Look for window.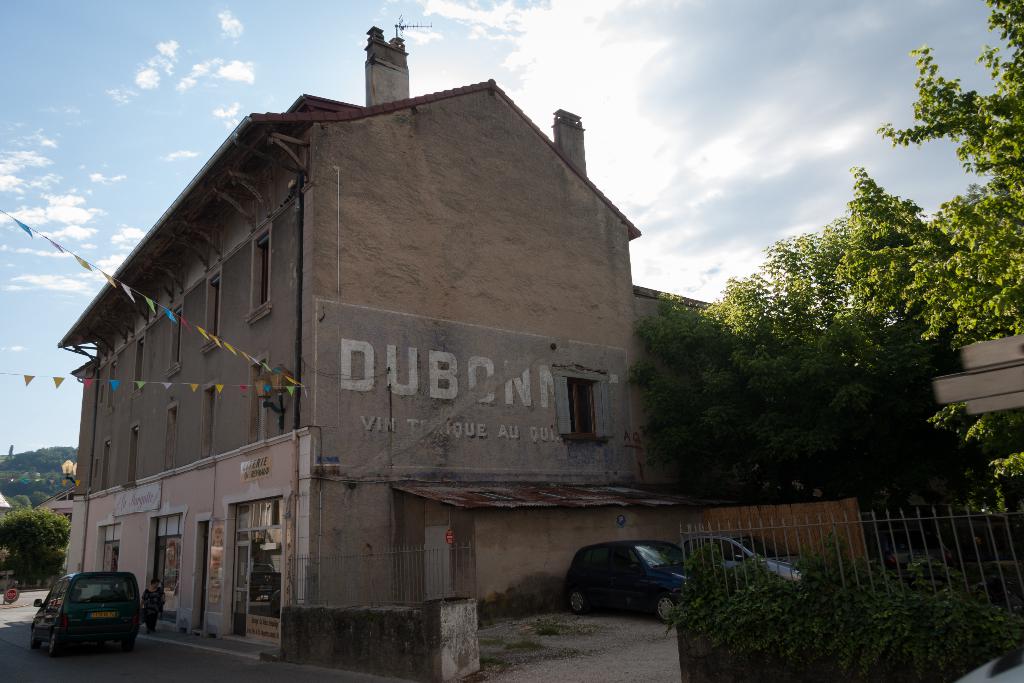
Found: <bbox>250, 352, 269, 441</bbox>.
